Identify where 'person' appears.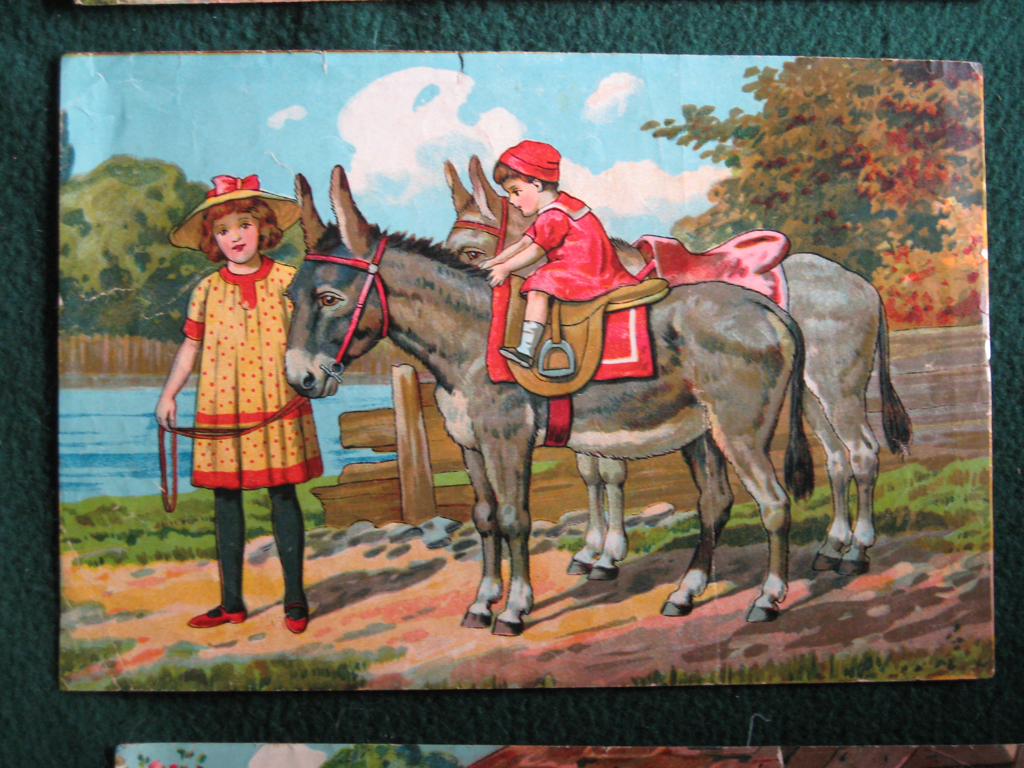
Appears at 149, 167, 333, 633.
